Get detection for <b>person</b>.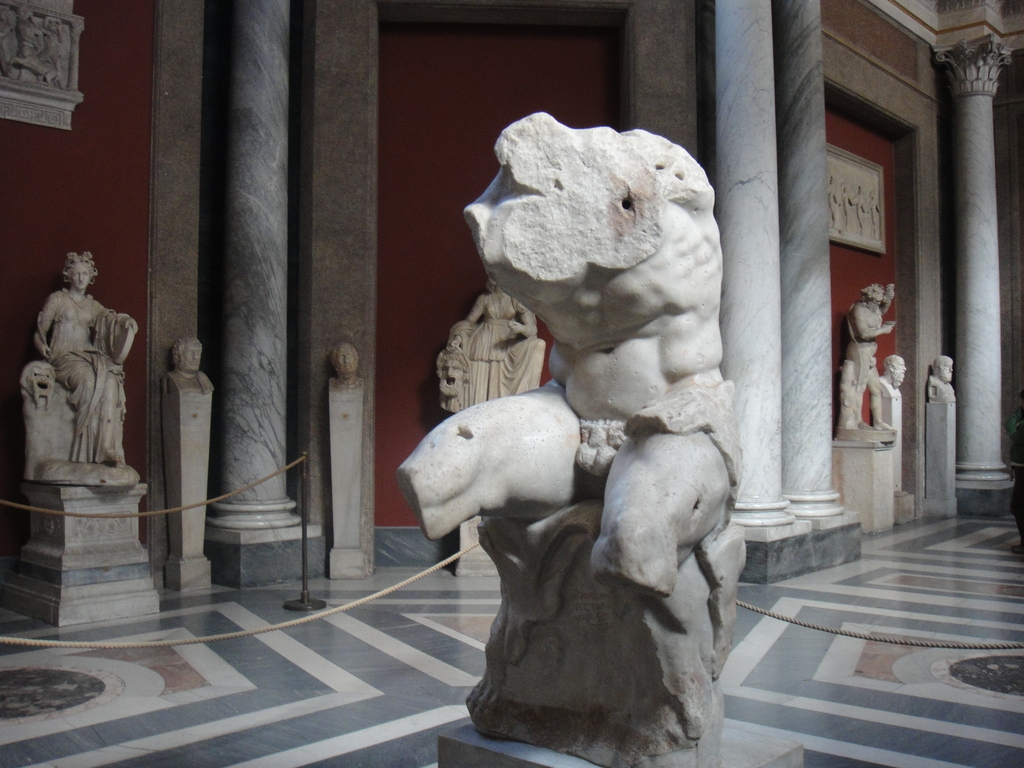
Detection: {"x1": 847, "y1": 281, "x2": 893, "y2": 429}.
